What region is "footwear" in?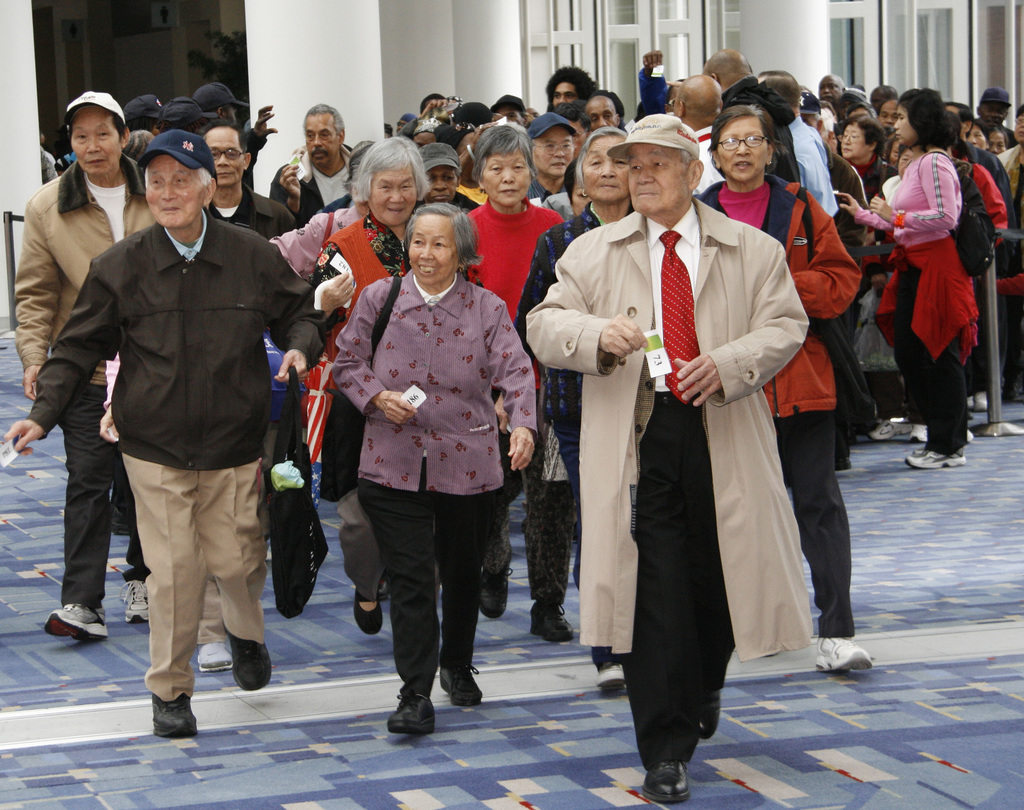
select_region(228, 633, 269, 692).
